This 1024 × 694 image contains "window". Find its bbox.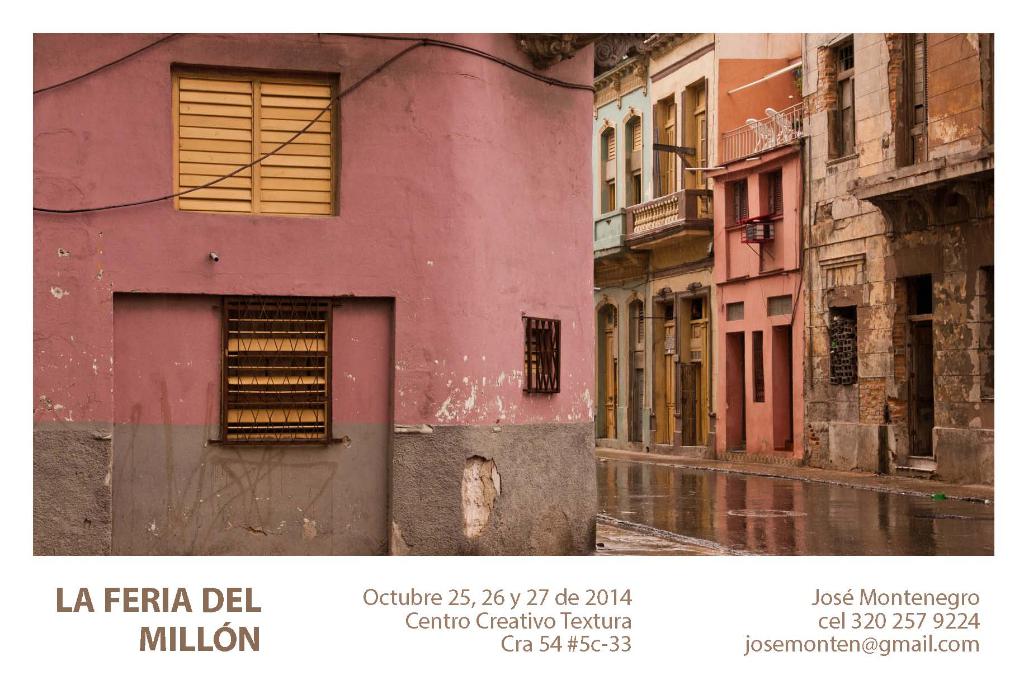
box(203, 282, 340, 440).
